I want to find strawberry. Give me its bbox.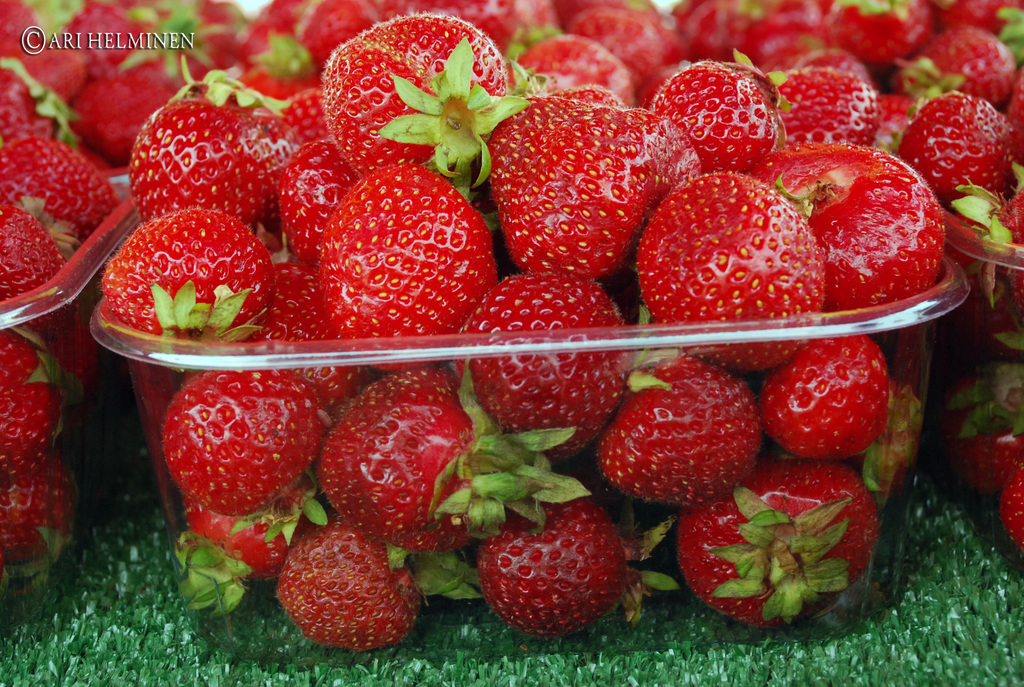
655:59:797:172.
